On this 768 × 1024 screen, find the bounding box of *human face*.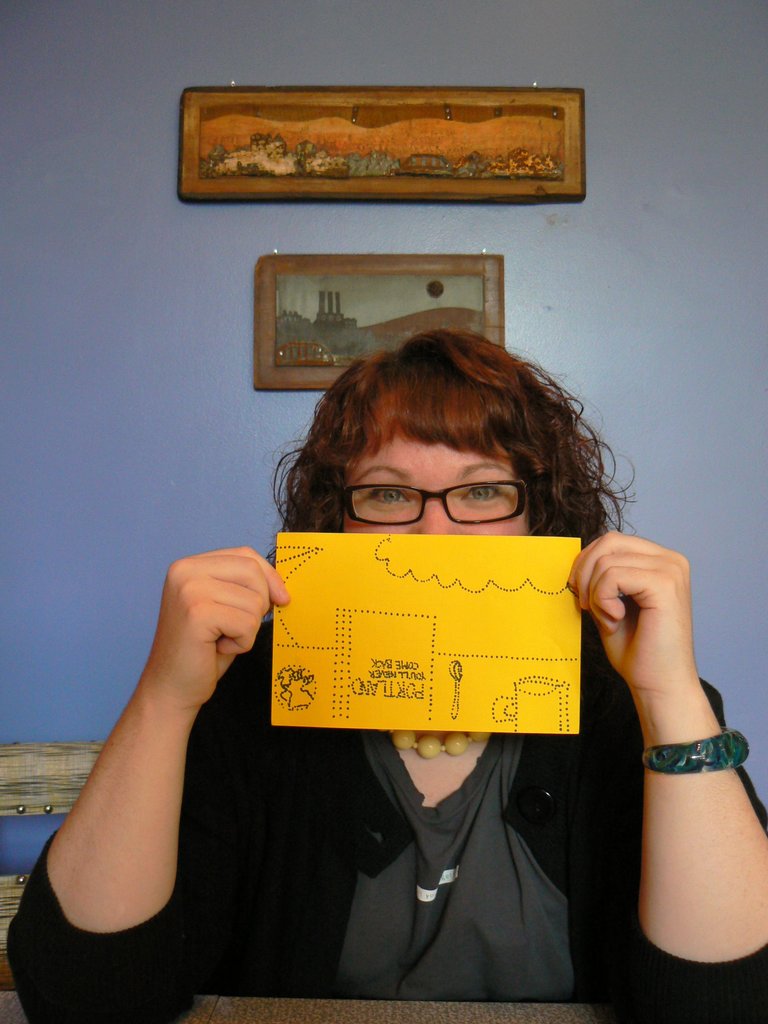
Bounding box: 339 433 532 534.
